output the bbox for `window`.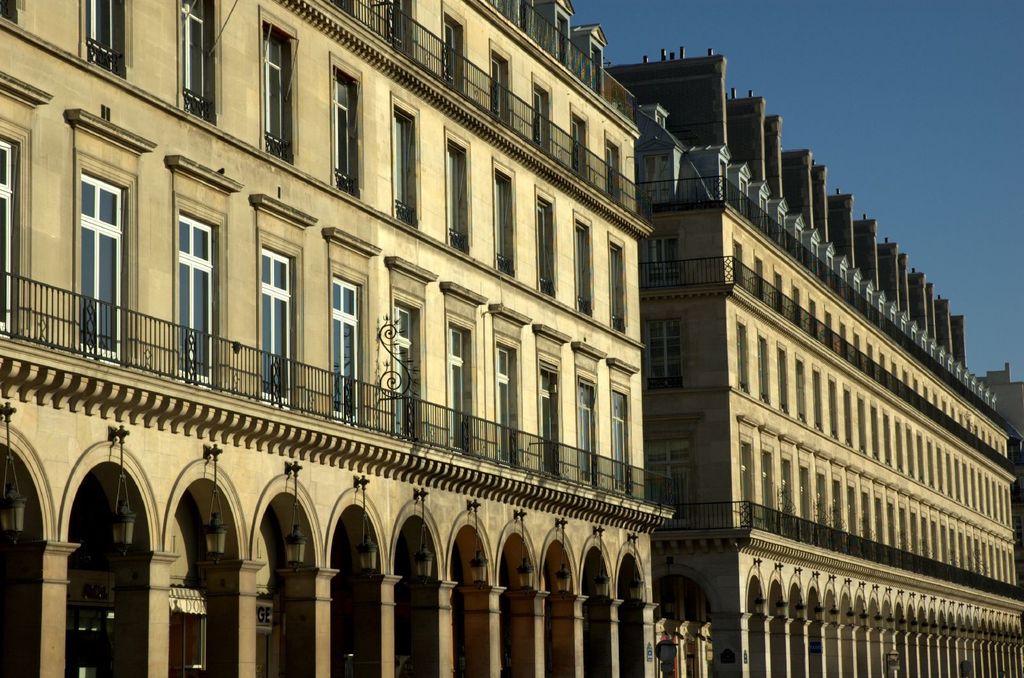
<box>640,322,680,389</box>.
